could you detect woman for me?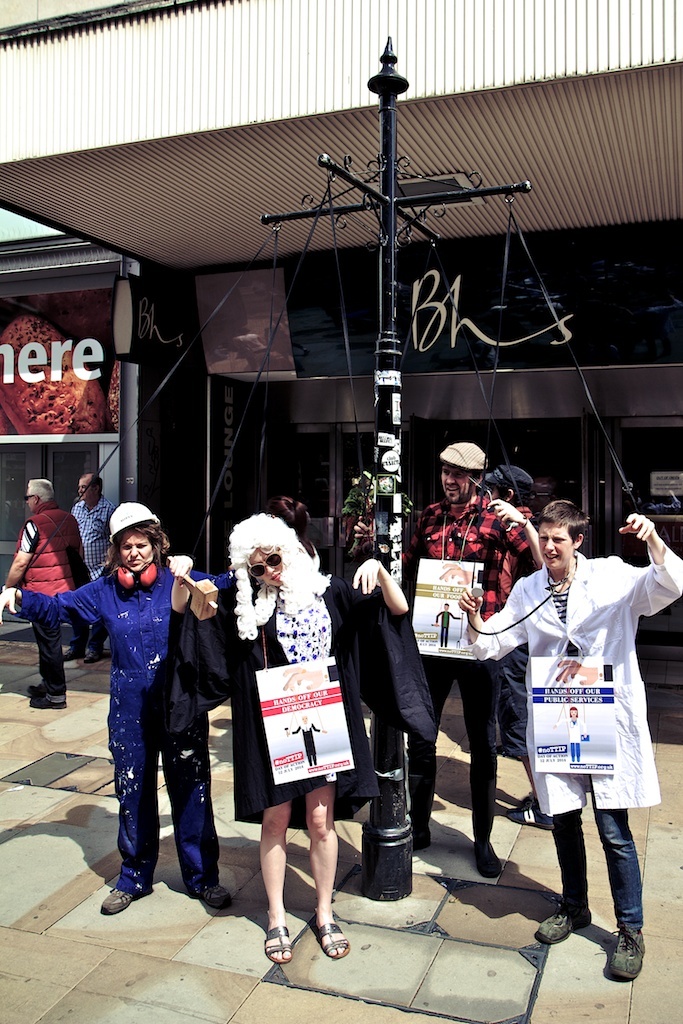
Detection result: Rect(0, 499, 236, 914).
